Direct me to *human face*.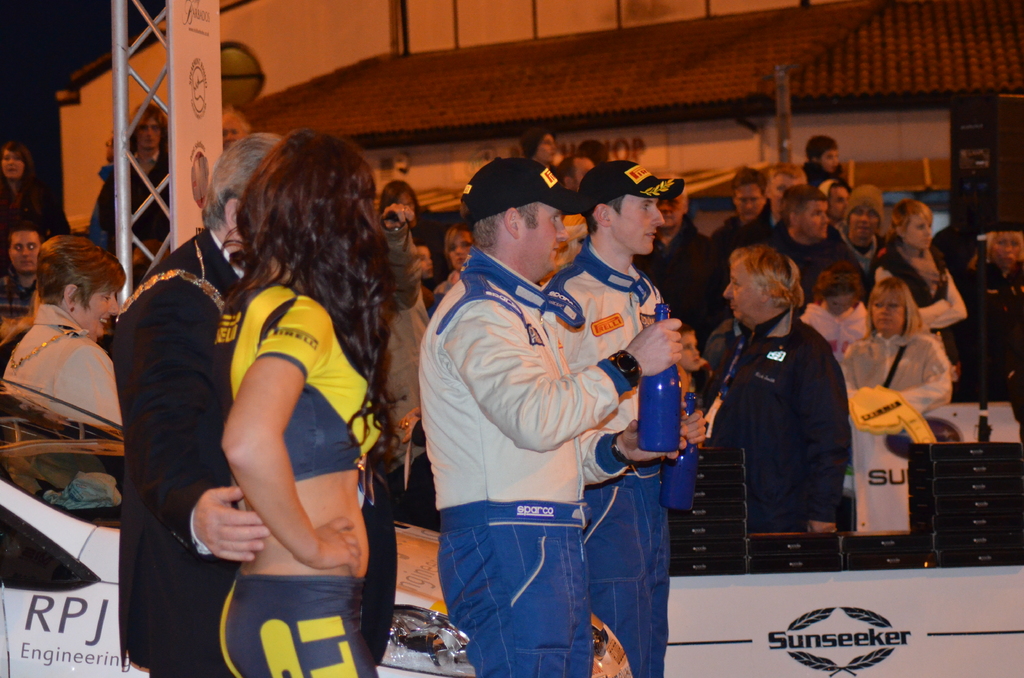
Direction: 9,232,39,277.
